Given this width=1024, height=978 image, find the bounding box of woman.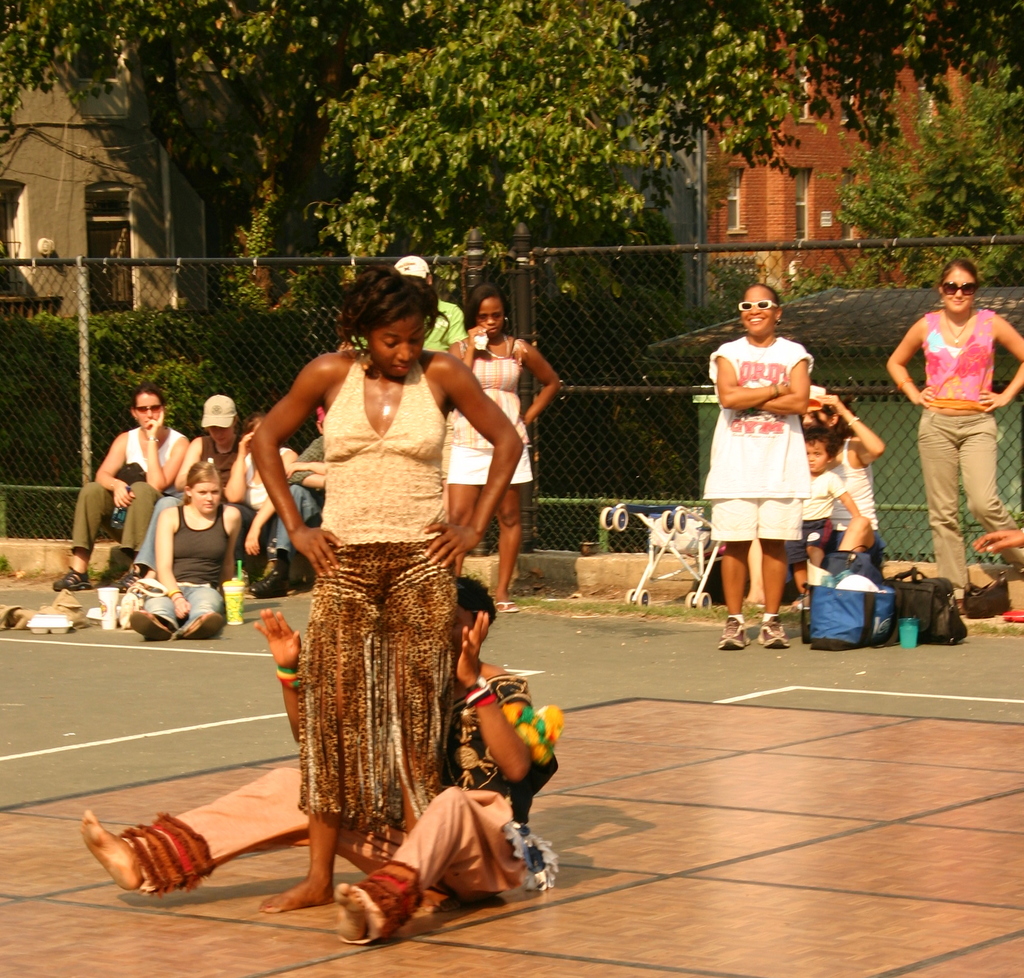
[75,575,559,943].
